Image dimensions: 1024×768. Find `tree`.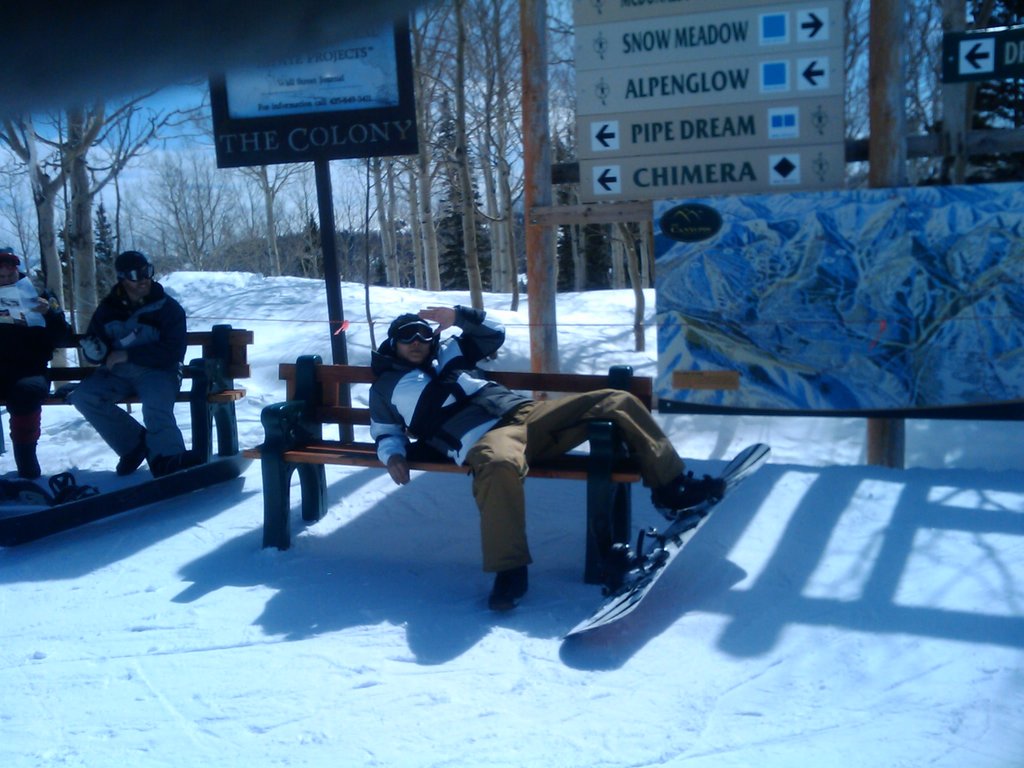
[333, 0, 525, 321].
